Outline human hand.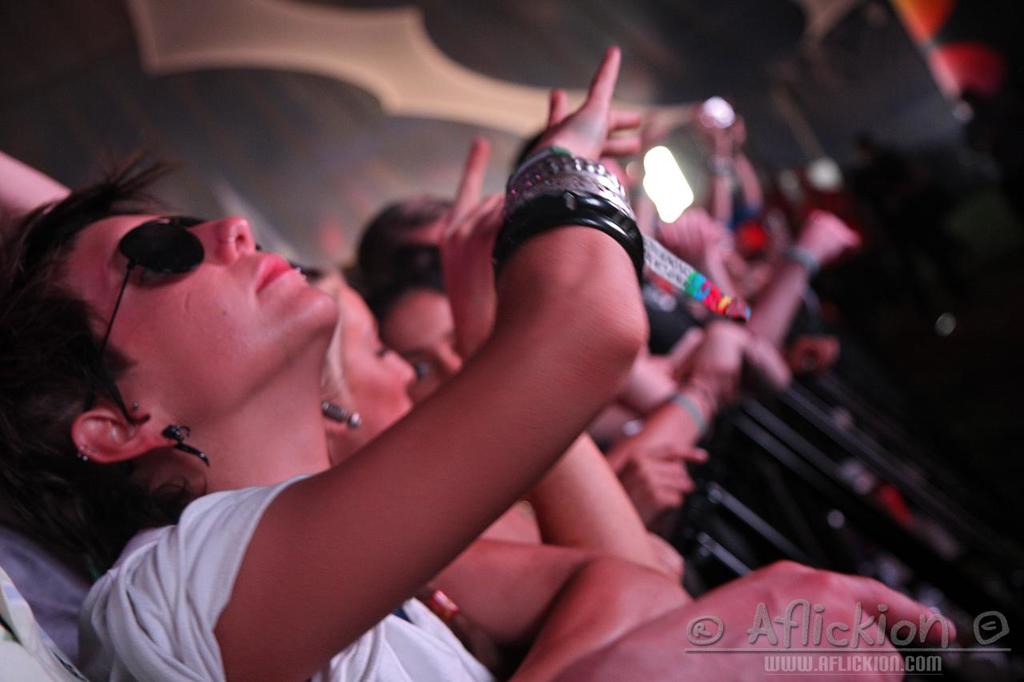
Outline: 609:557:960:681.
